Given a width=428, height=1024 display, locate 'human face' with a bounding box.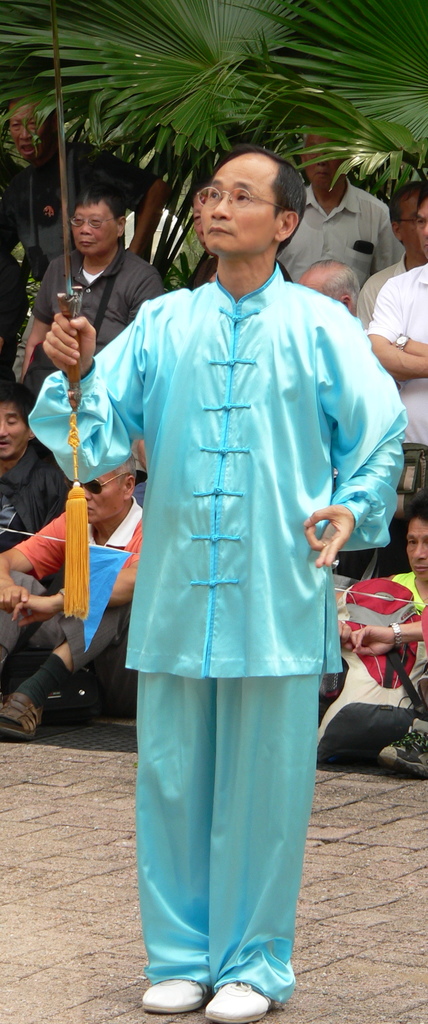
Located: (296, 282, 324, 294).
